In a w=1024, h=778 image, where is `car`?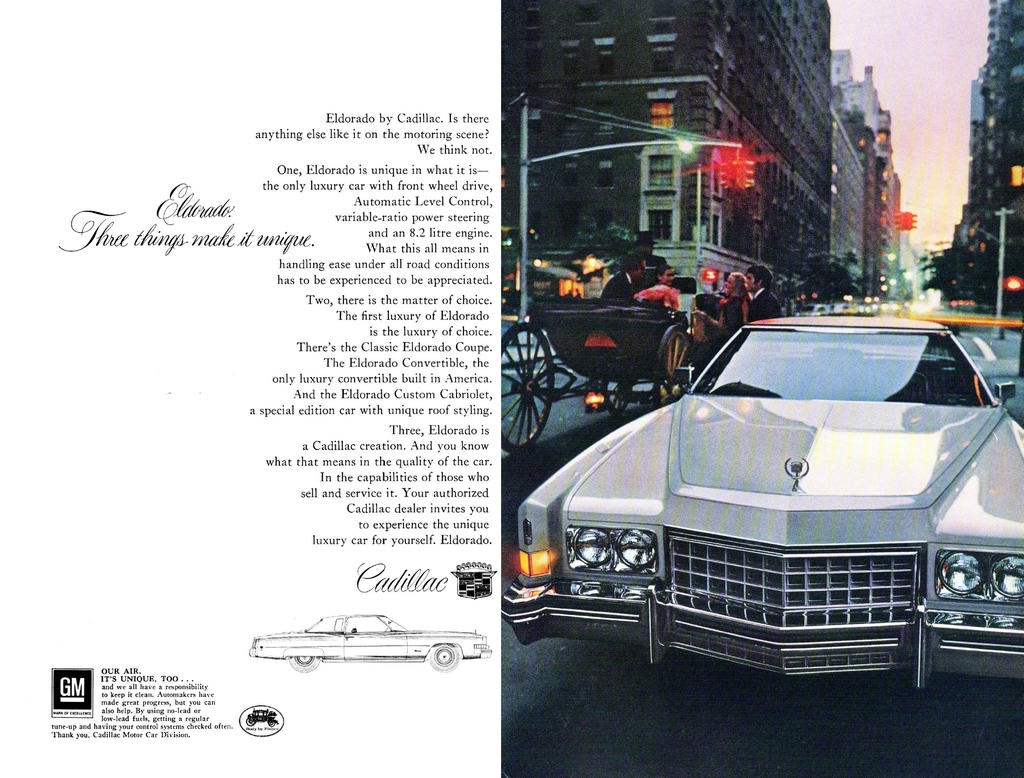
<bbox>515, 296, 1023, 695</bbox>.
